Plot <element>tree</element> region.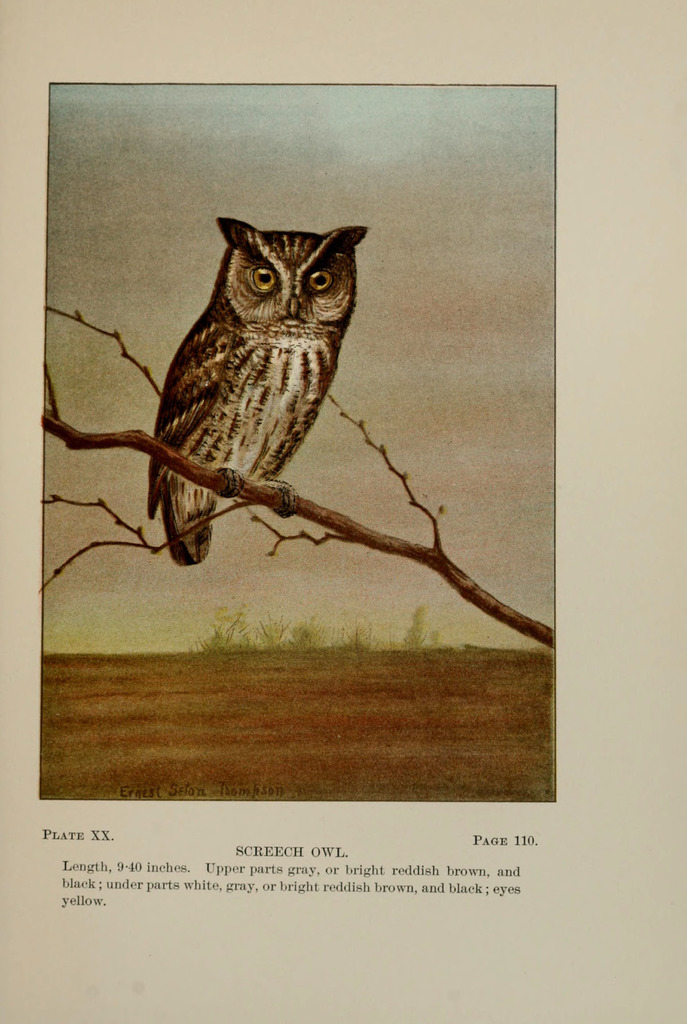
Plotted at detection(40, 307, 558, 650).
